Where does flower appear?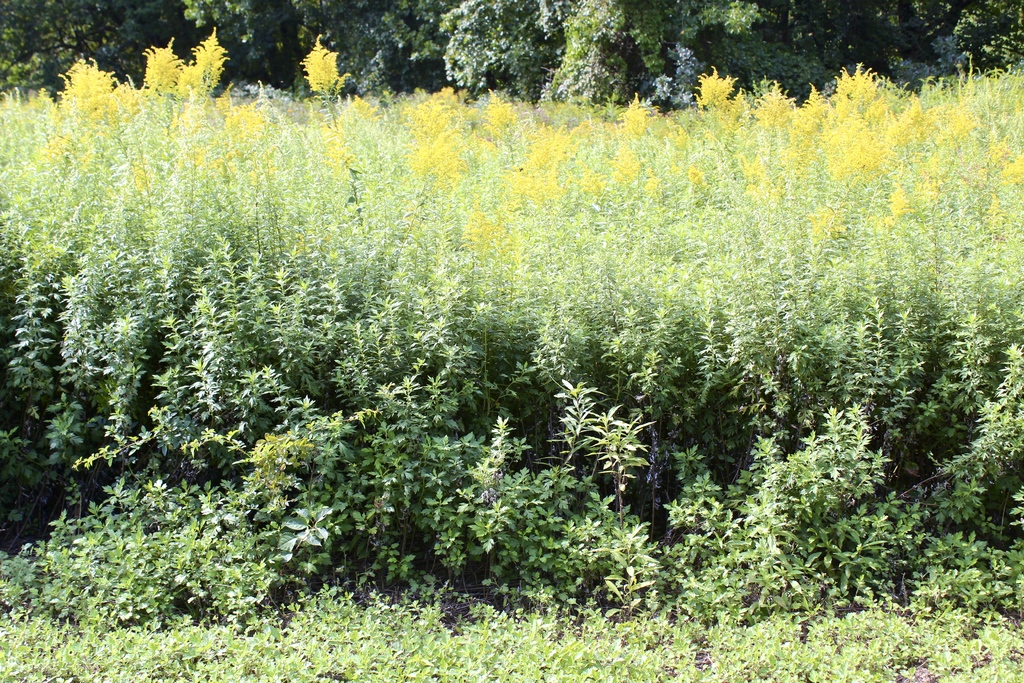
Appears at rect(145, 37, 187, 100).
